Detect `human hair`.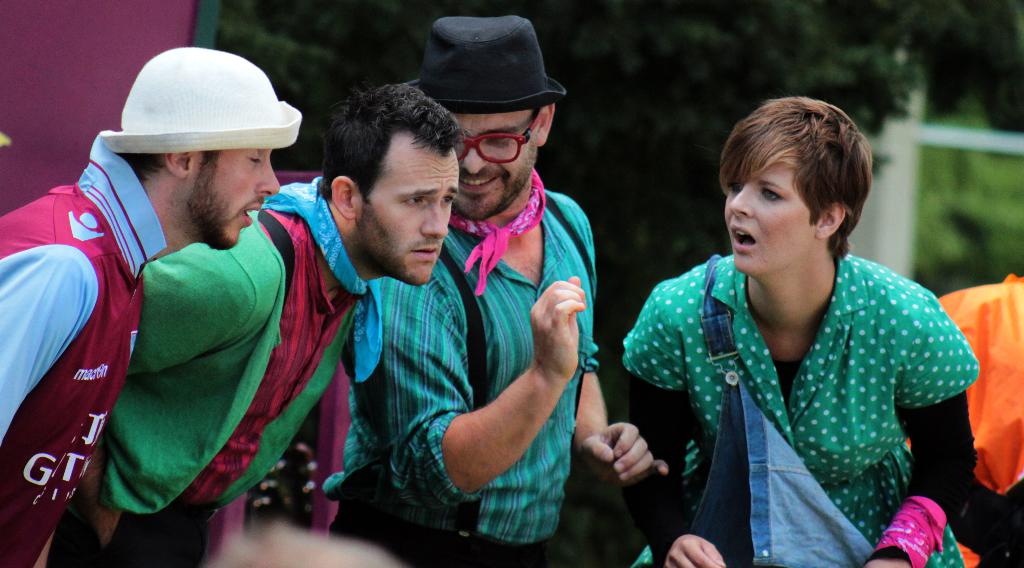
Detected at {"x1": 719, "y1": 94, "x2": 875, "y2": 259}.
